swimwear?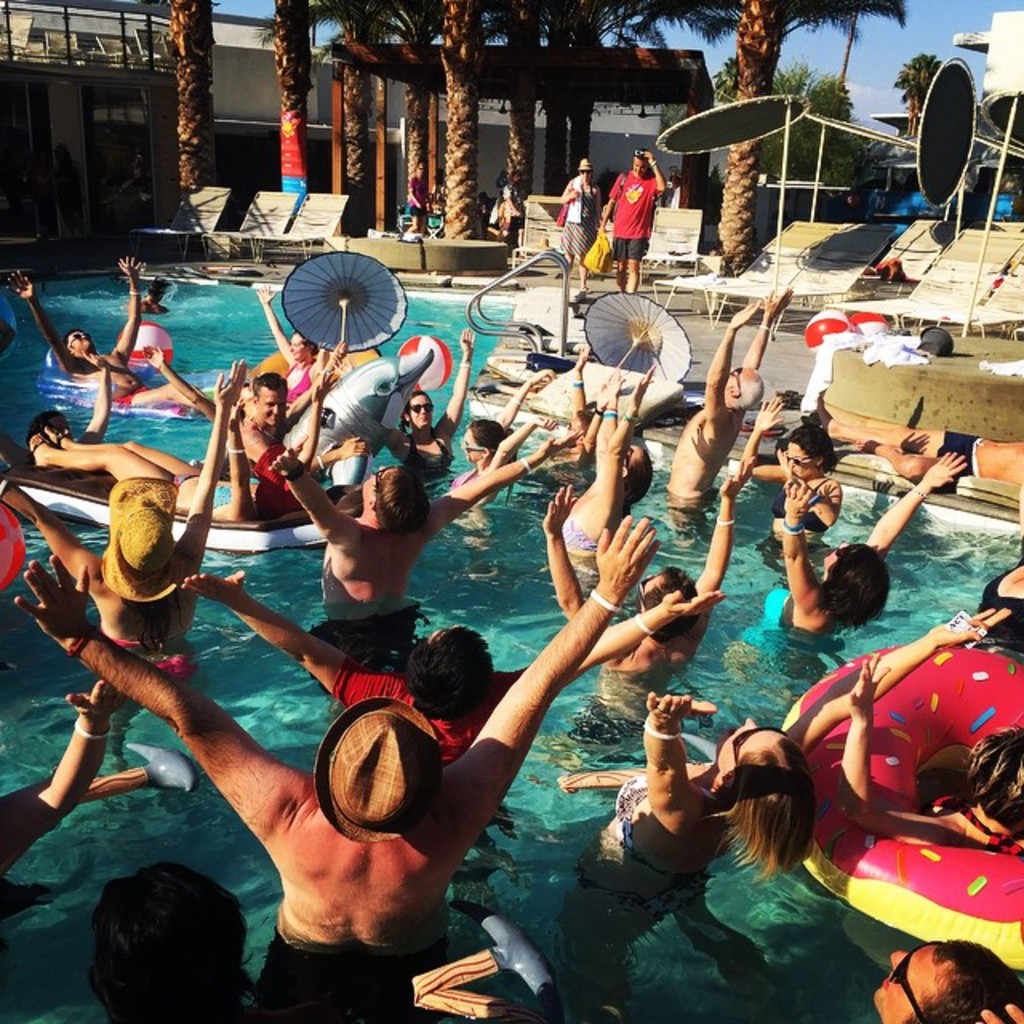
448,467,490,509
